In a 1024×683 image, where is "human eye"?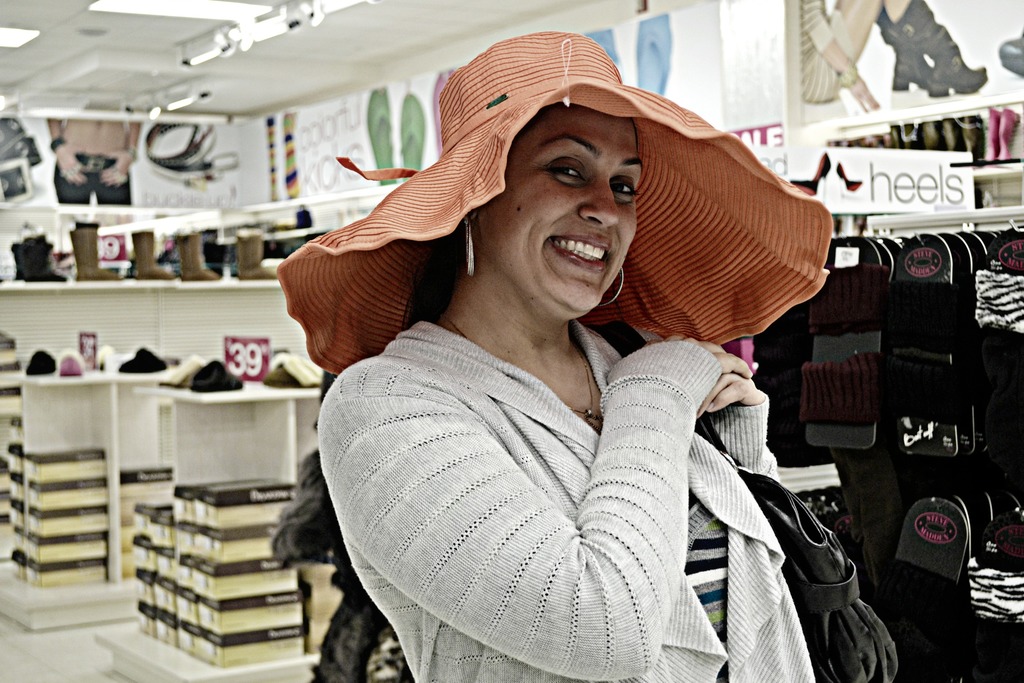
[611,171,639,202].
